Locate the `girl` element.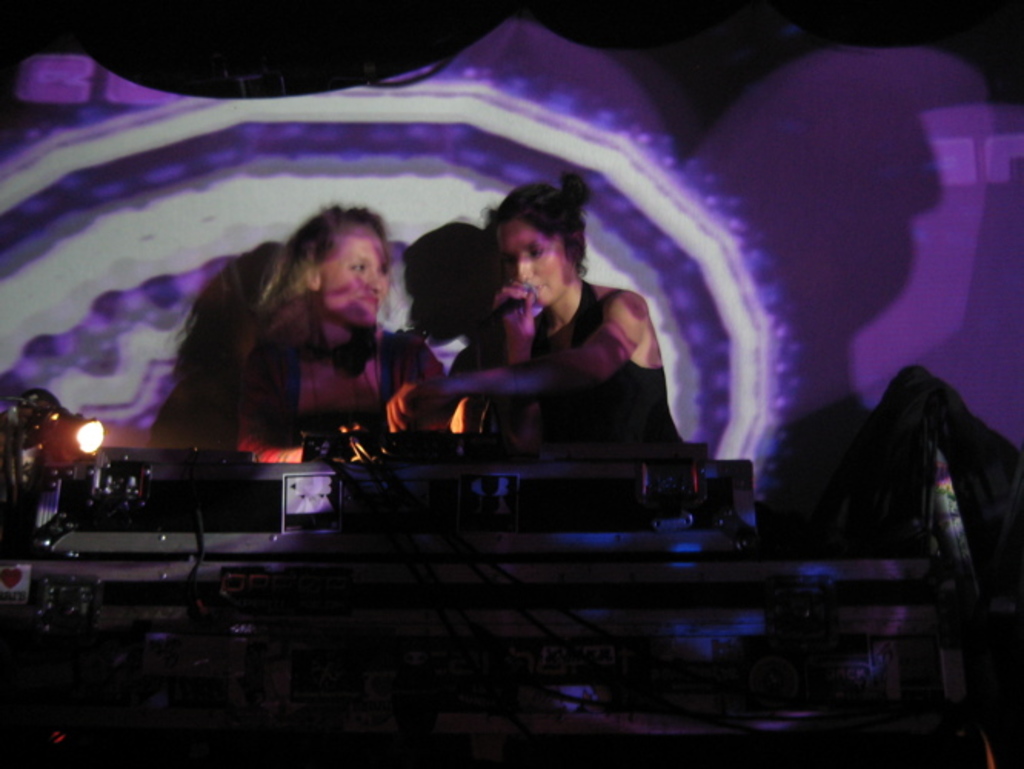
Element bbox: <box>386,174,684,444</box>.
